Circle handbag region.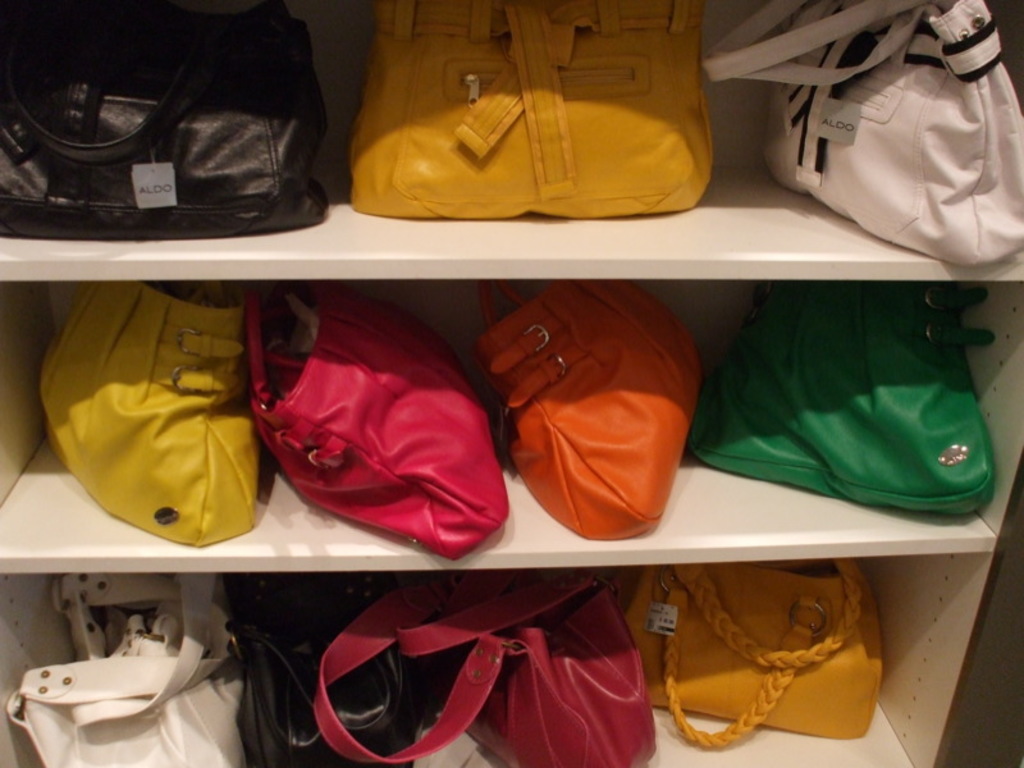
Region: select_region(609, 563, 888, 755).
